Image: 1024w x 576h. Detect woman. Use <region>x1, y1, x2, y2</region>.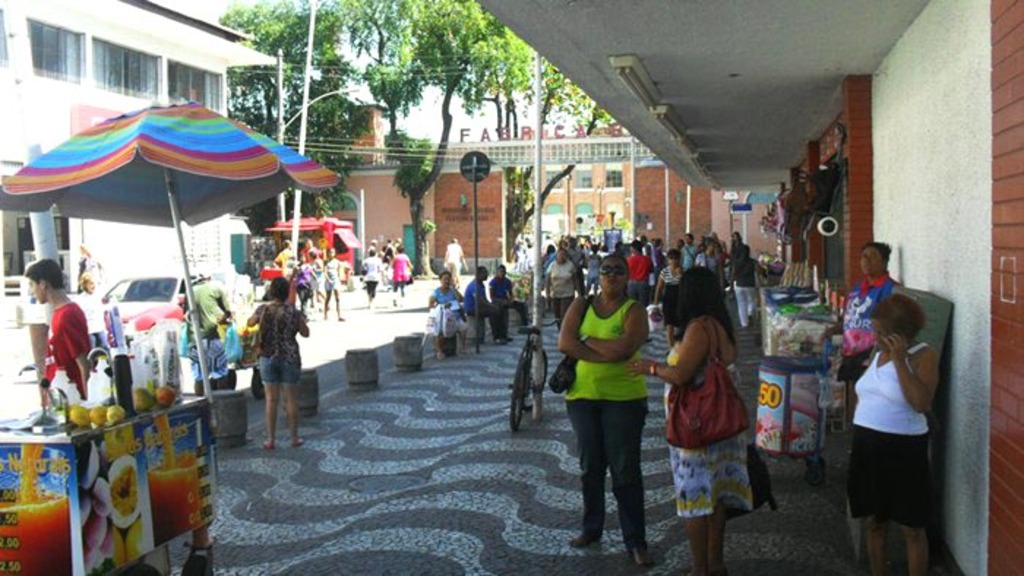
<region>426, 269, 462, 358</region>.
